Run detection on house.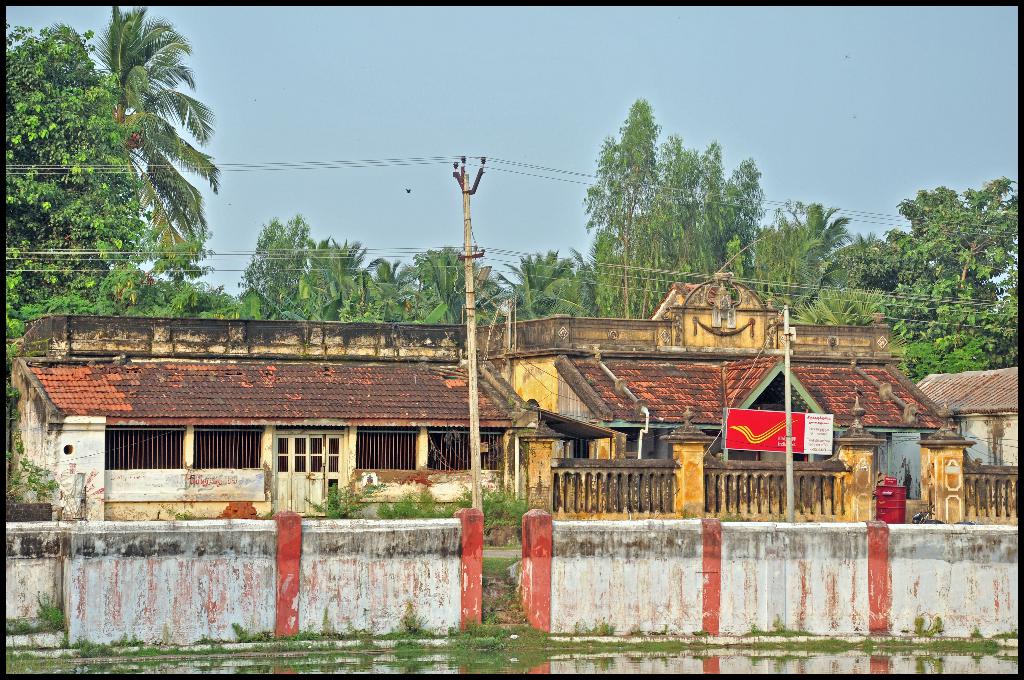
Result: l=910, t=365, r=1019, b=501.
